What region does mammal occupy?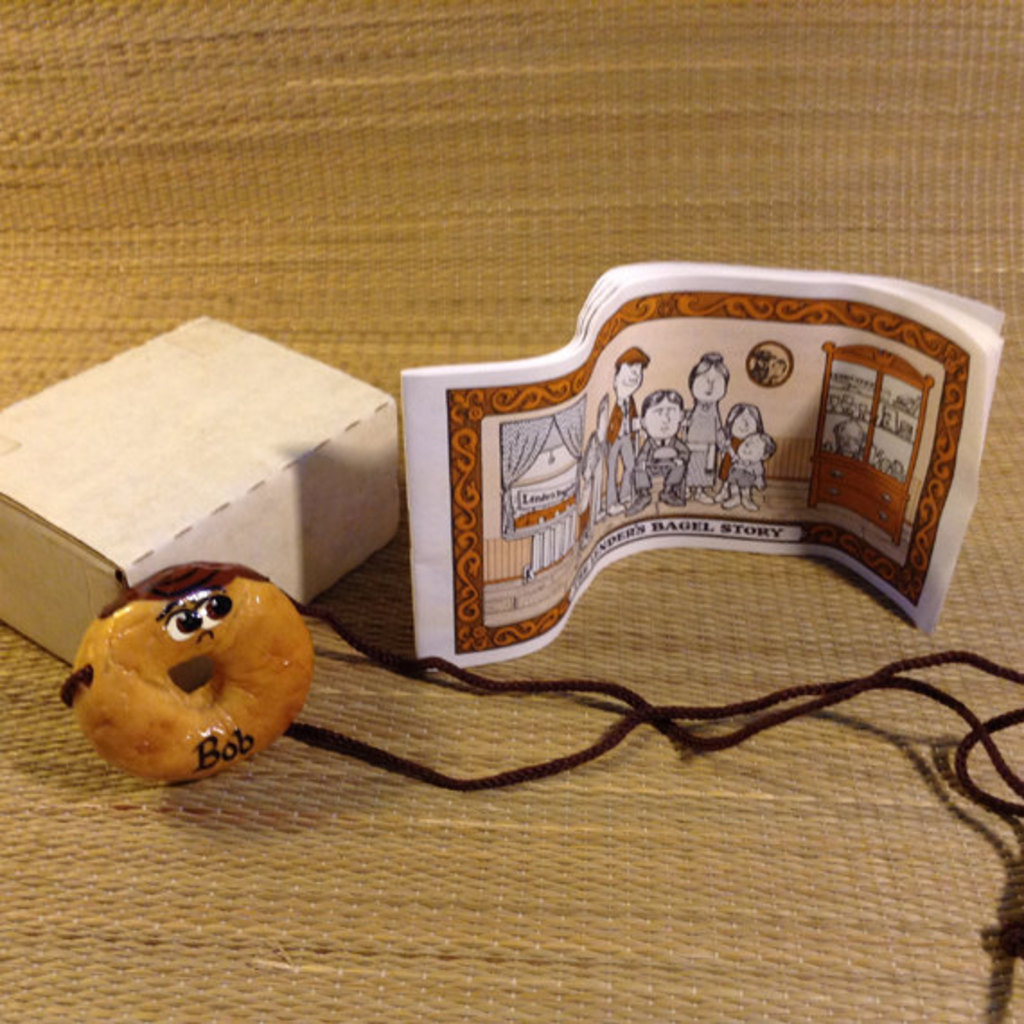
(674,340,746,512).
